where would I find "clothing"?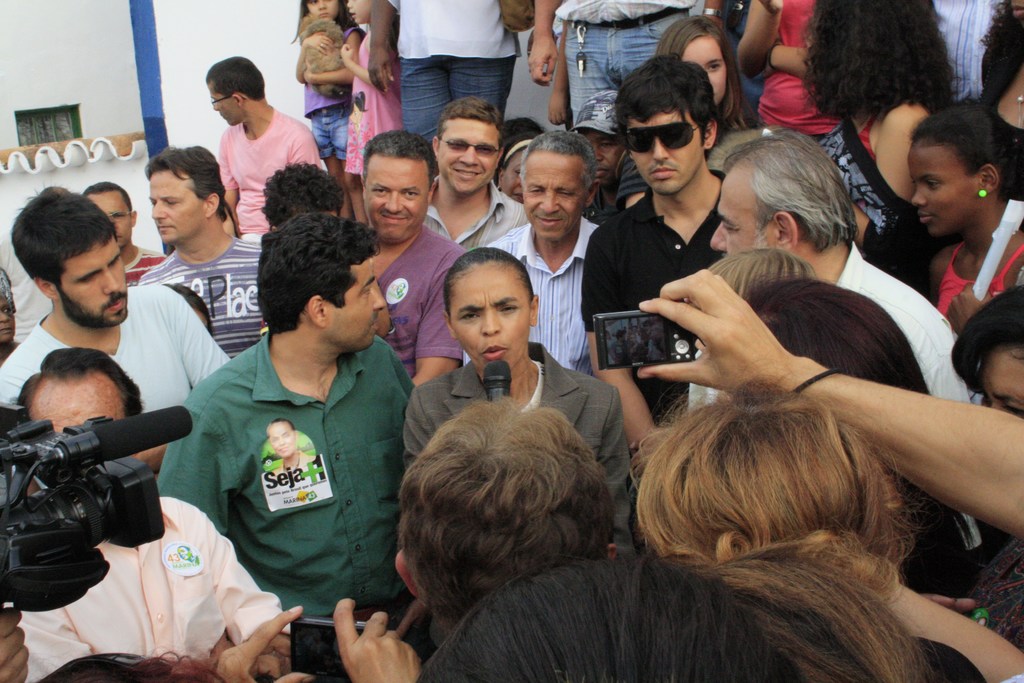
At Rect(936, 236, 1023, 313).
